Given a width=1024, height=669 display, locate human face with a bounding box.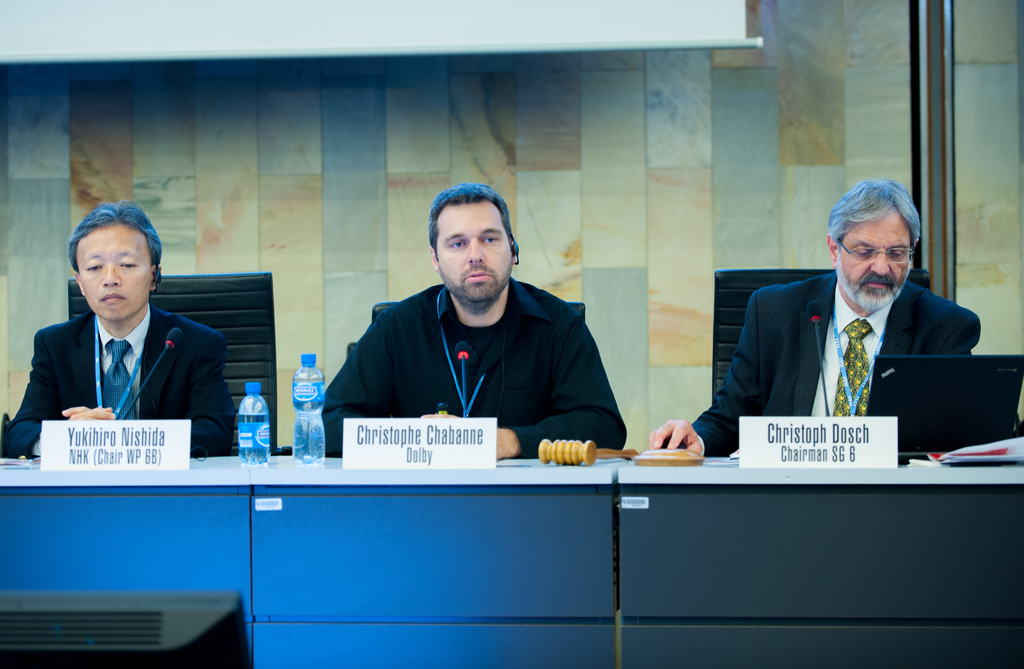
Located: 74:219:152:318.
